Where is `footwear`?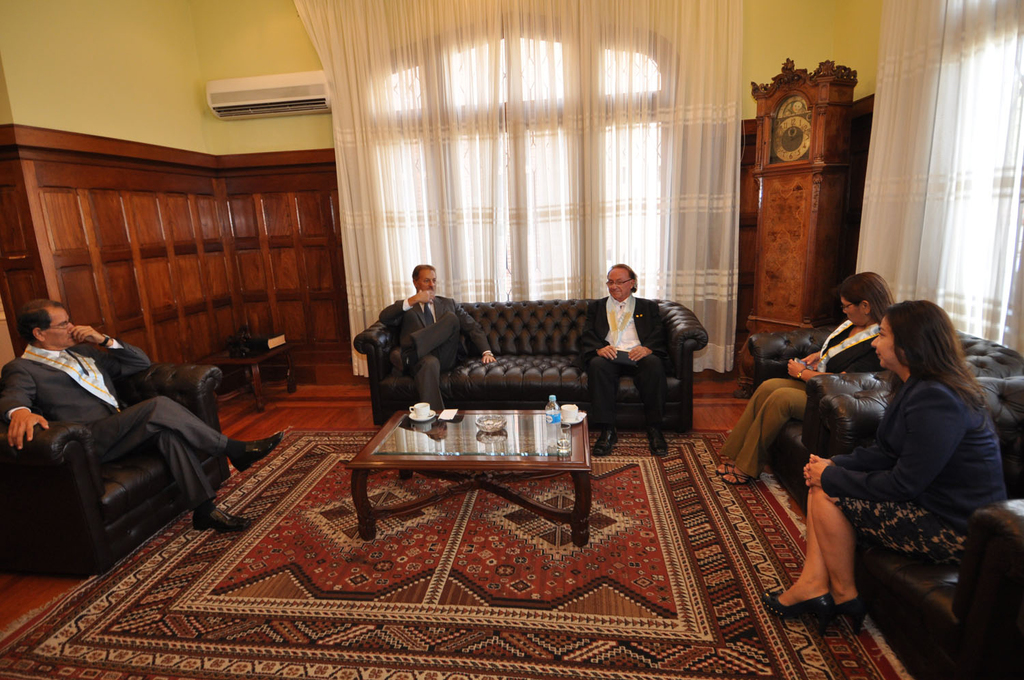
<region>819, 592, 866, 632</region>.
